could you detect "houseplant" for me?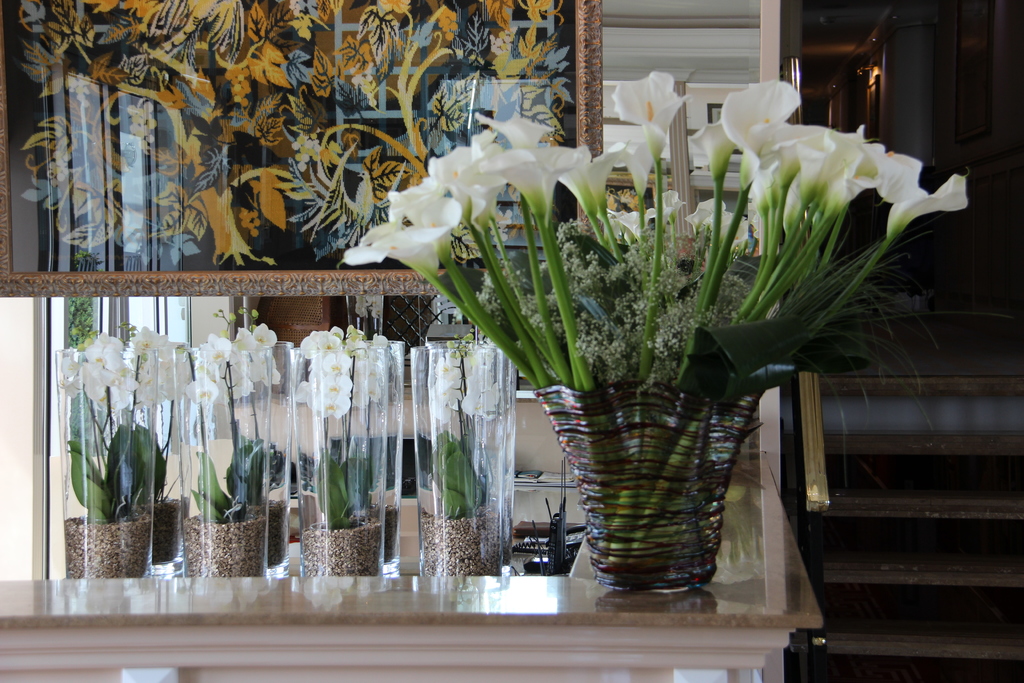
Detection result: <bbox>430, 341, 516, 568</bbox>.
